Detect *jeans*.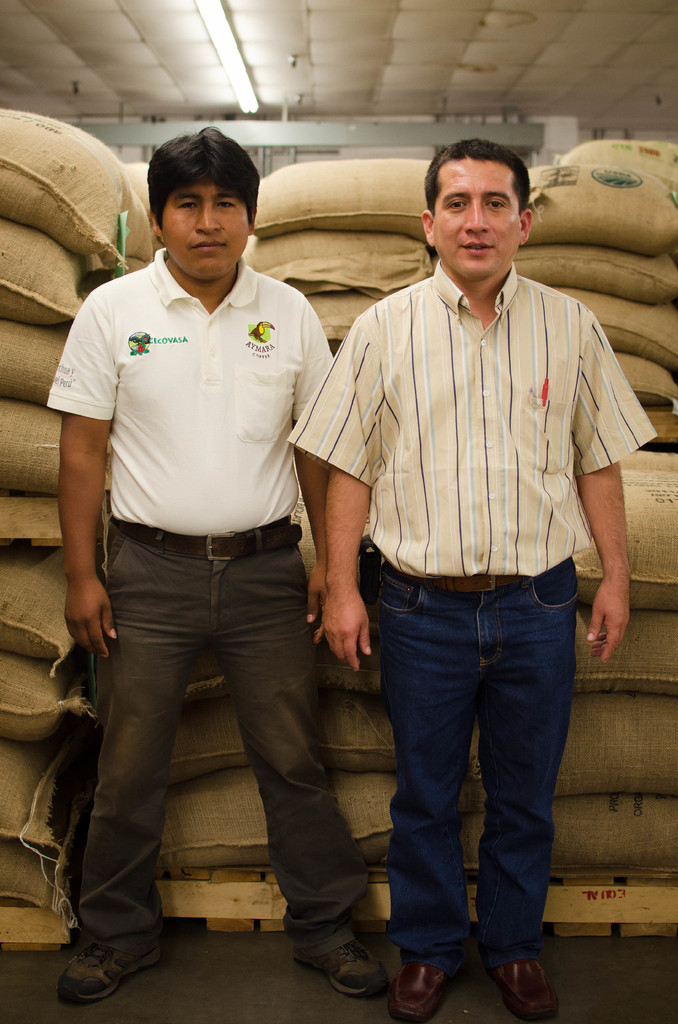
Detected at 80,515,364,959.
